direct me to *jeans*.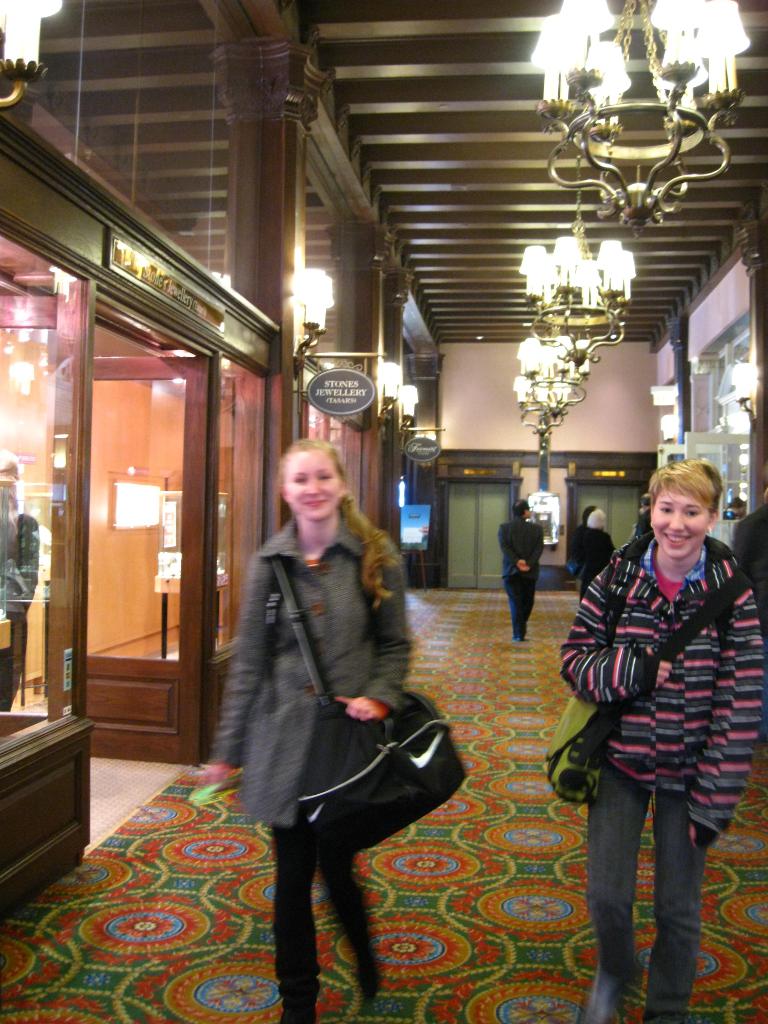
Direction: (x1=502, y1=575, x2=532, y2=634).
